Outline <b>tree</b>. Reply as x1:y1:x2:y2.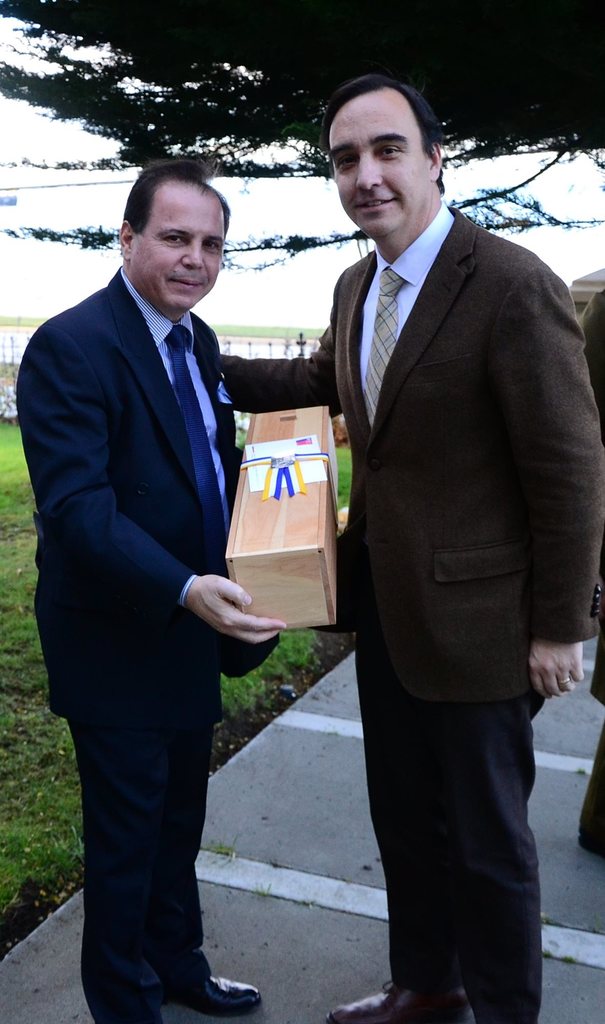
0:0:604:266.
